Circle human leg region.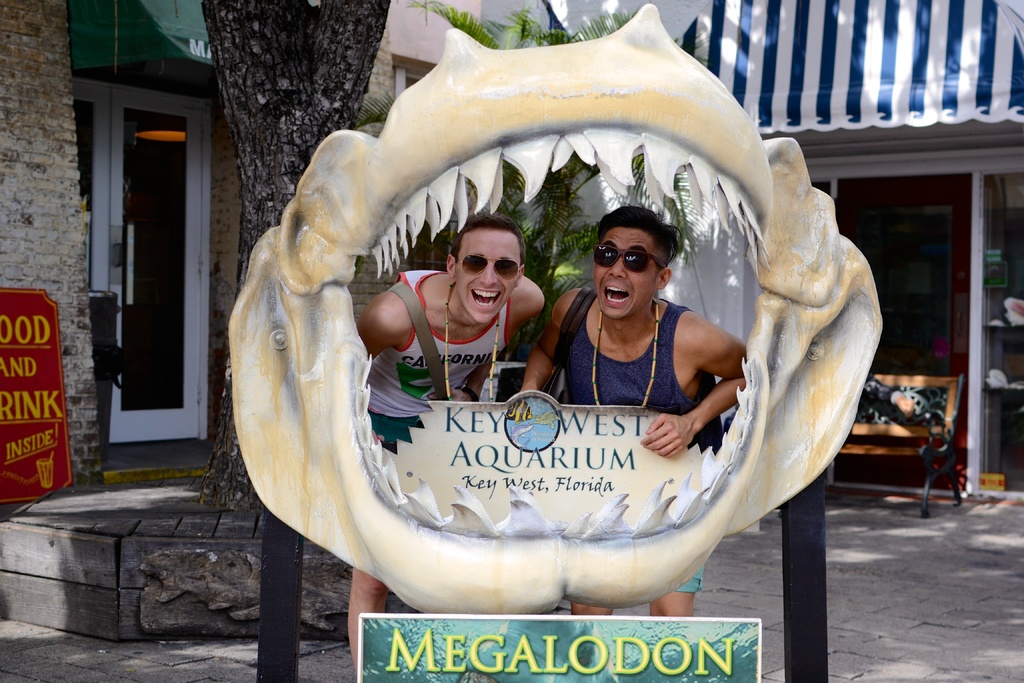
Region: bbox=(353, 566, 388, 682).
